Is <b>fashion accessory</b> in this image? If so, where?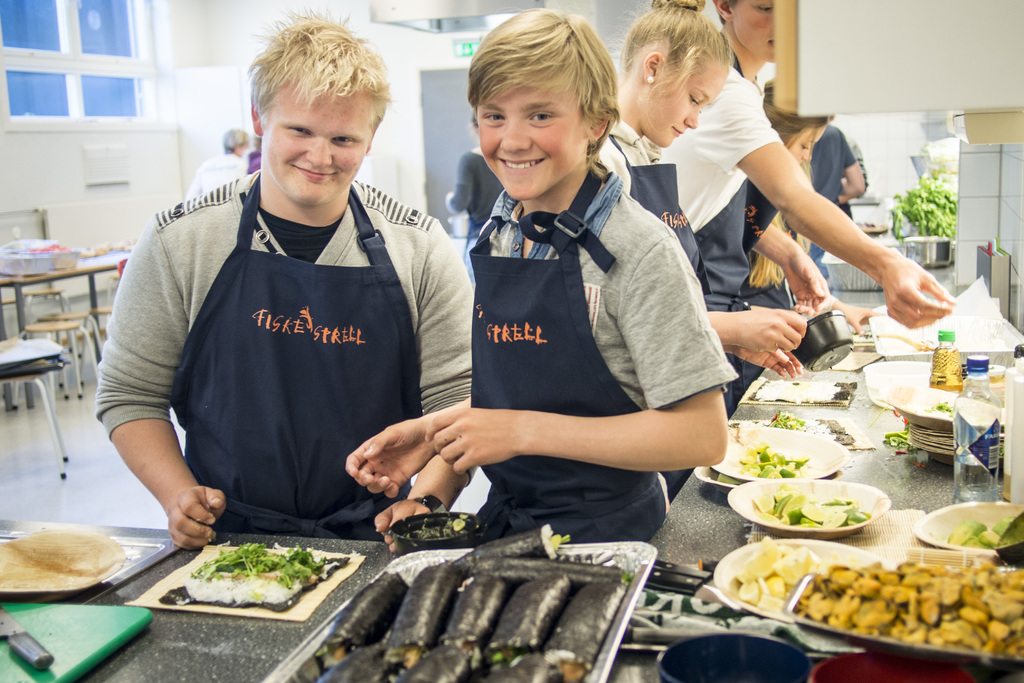
Yes, at [645,74,655,85].
